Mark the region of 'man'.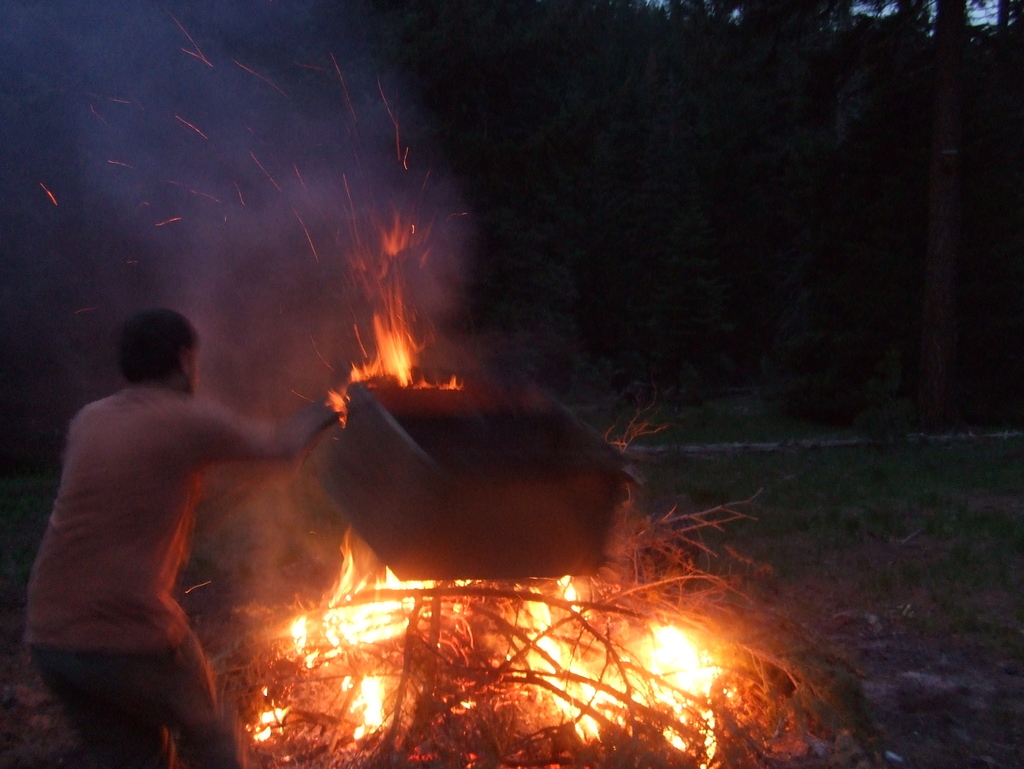
Region: region(24, 284, 285, 741).
